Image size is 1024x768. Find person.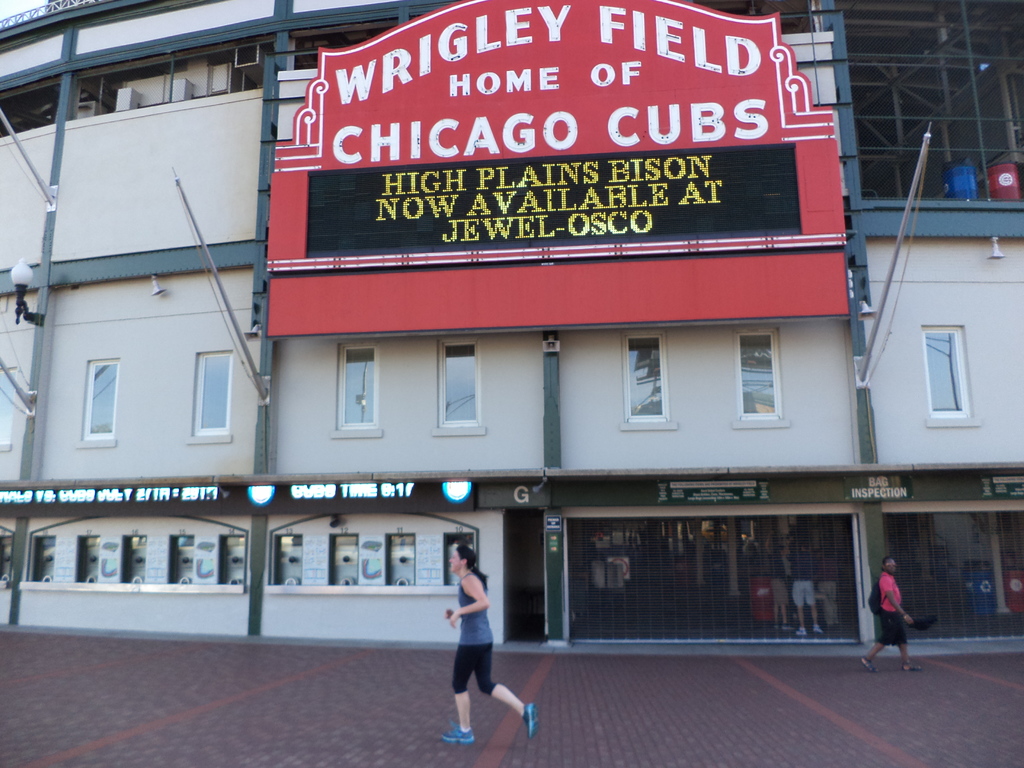
<box>780,549,785,626</box>.
